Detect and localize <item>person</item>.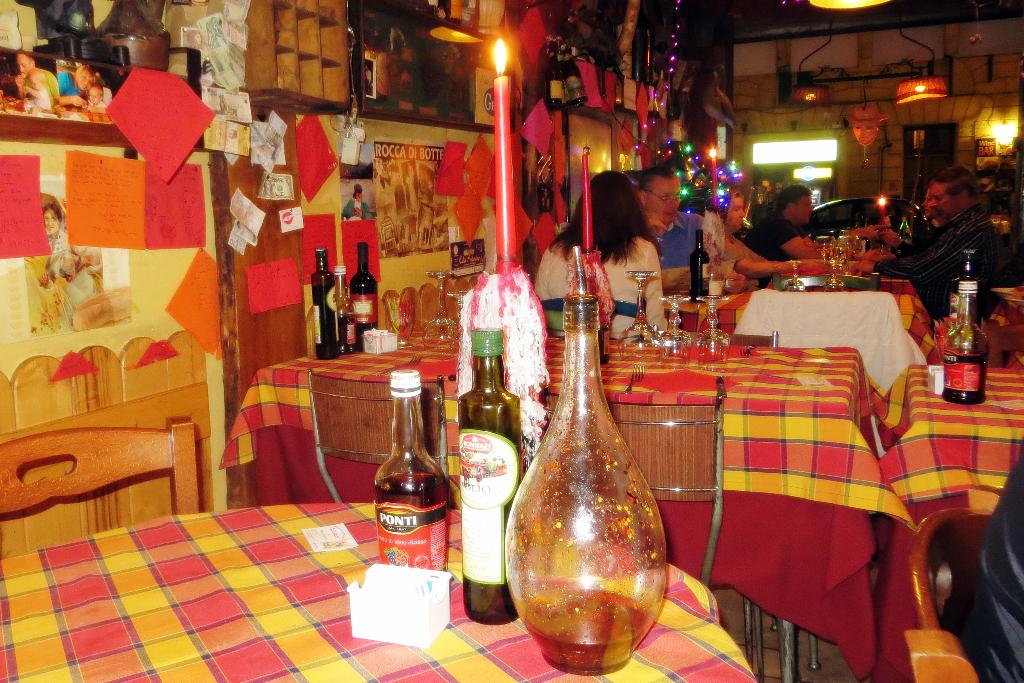
Localized at bbox=(721, 191, 821, 287).
